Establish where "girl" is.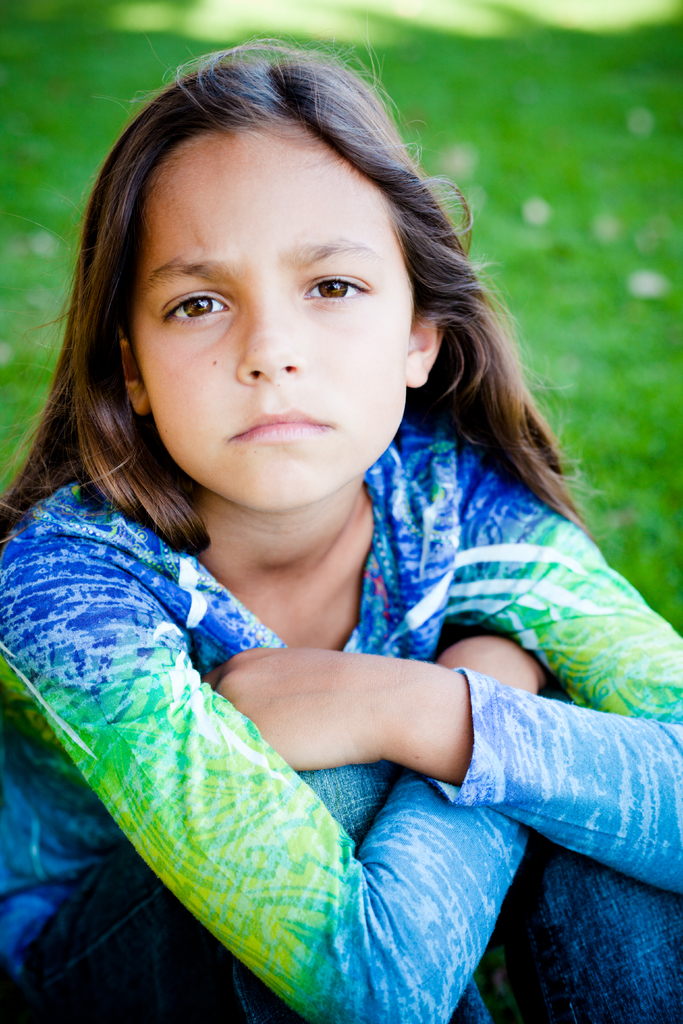
Established at (0,40,682,1020).
